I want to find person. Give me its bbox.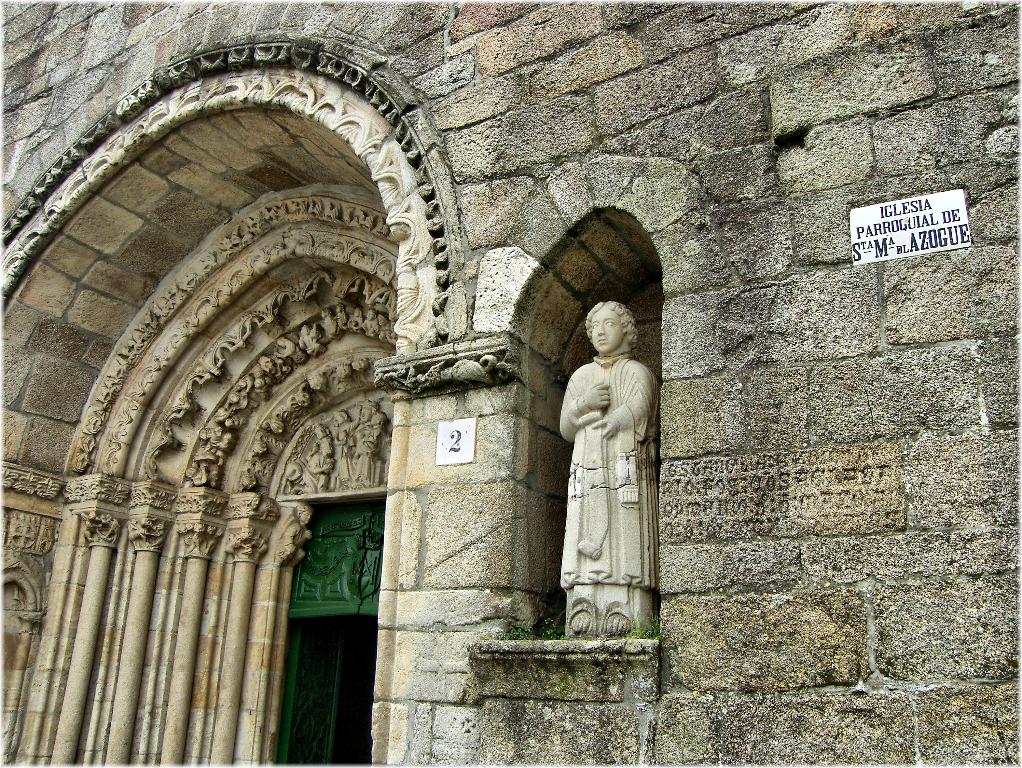
[x1=545, y1=253, x2=666, y2=676].
